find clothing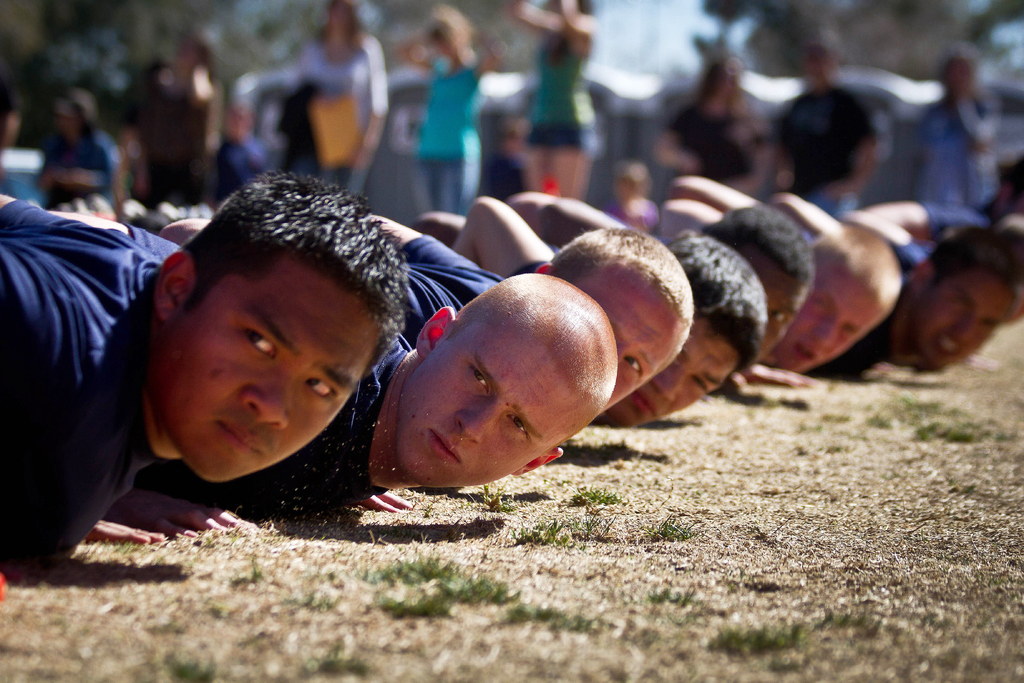
0/184/186/574
